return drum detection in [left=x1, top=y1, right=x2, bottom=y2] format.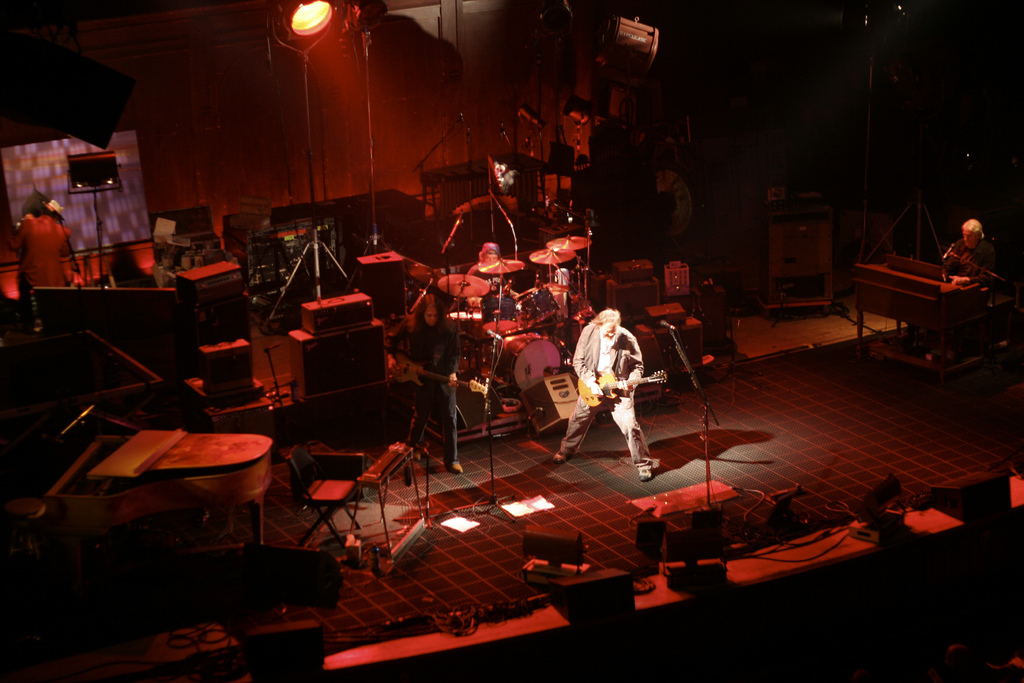
[left=485, top=329, right=560, bottom=393].
